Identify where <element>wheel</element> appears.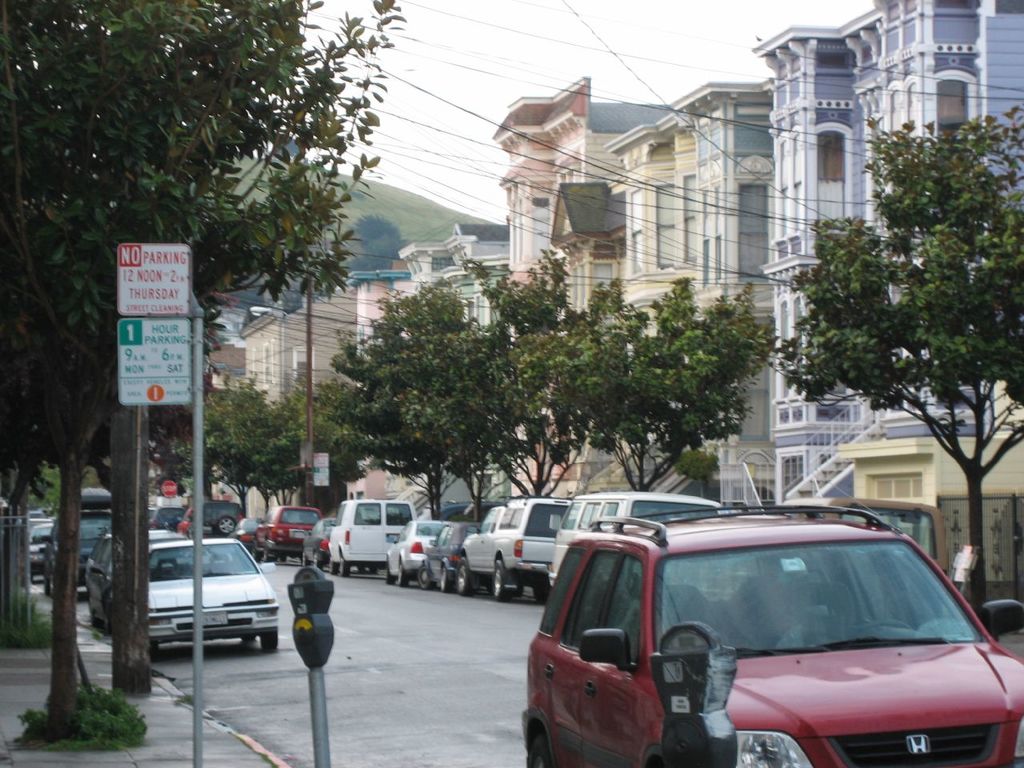
Appears at [x1=538, y1=582, x2=554, y2=606].
